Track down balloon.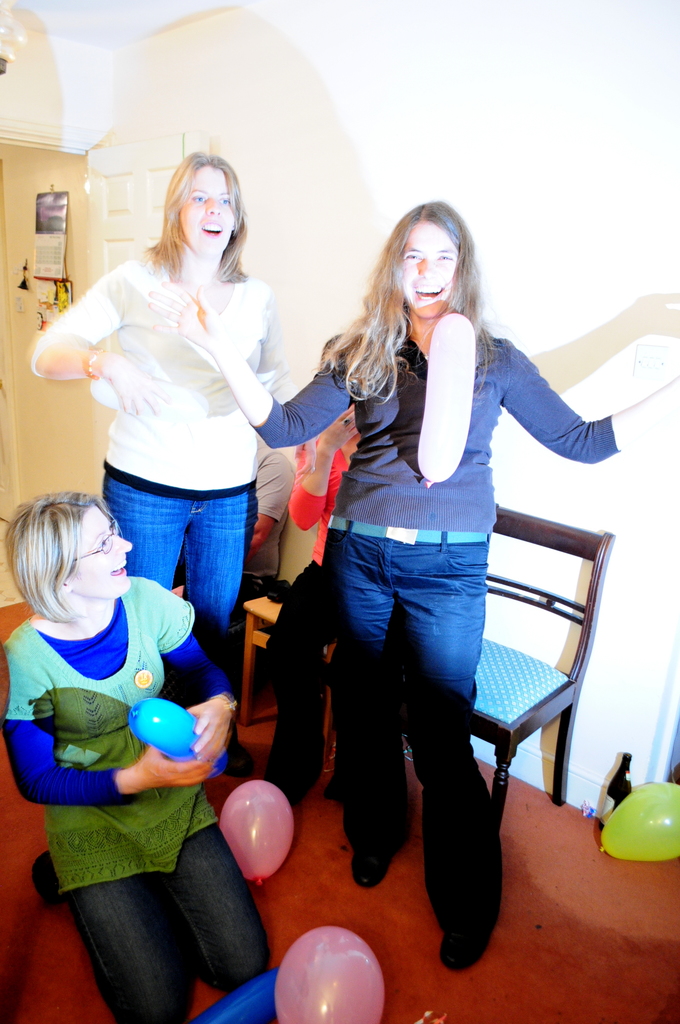
Tracked to [left=220, top=777, right=296, bottom=886].
